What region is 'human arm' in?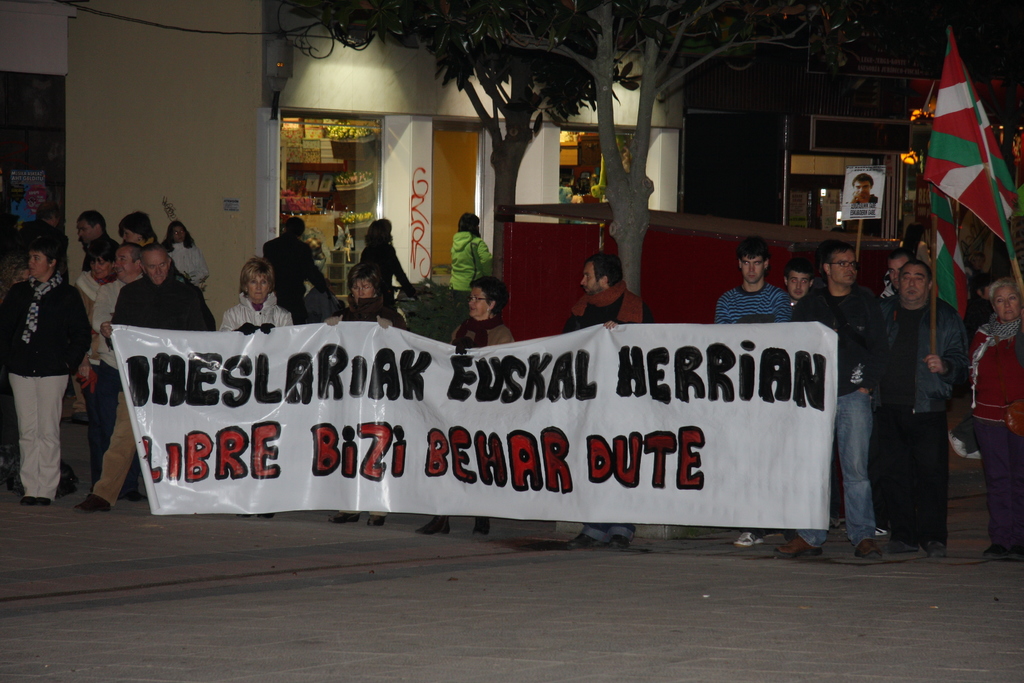
bbox(253, 299, 297, 335).
